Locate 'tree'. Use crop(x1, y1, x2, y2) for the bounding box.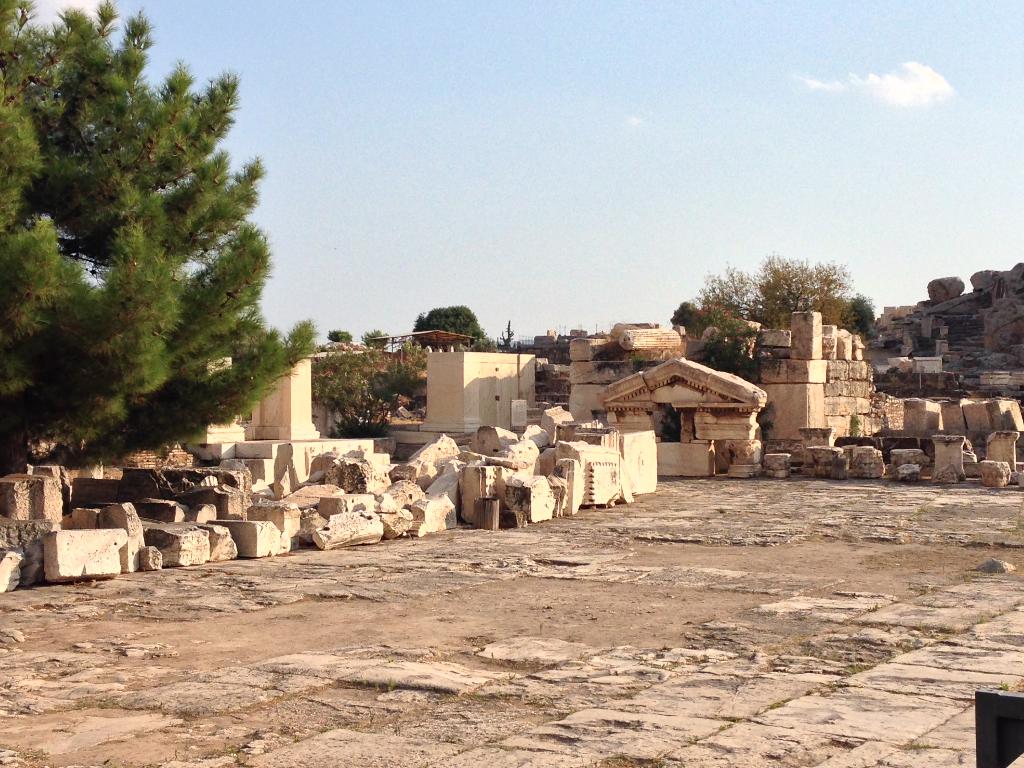
crop(848, 292, 881, 343).
